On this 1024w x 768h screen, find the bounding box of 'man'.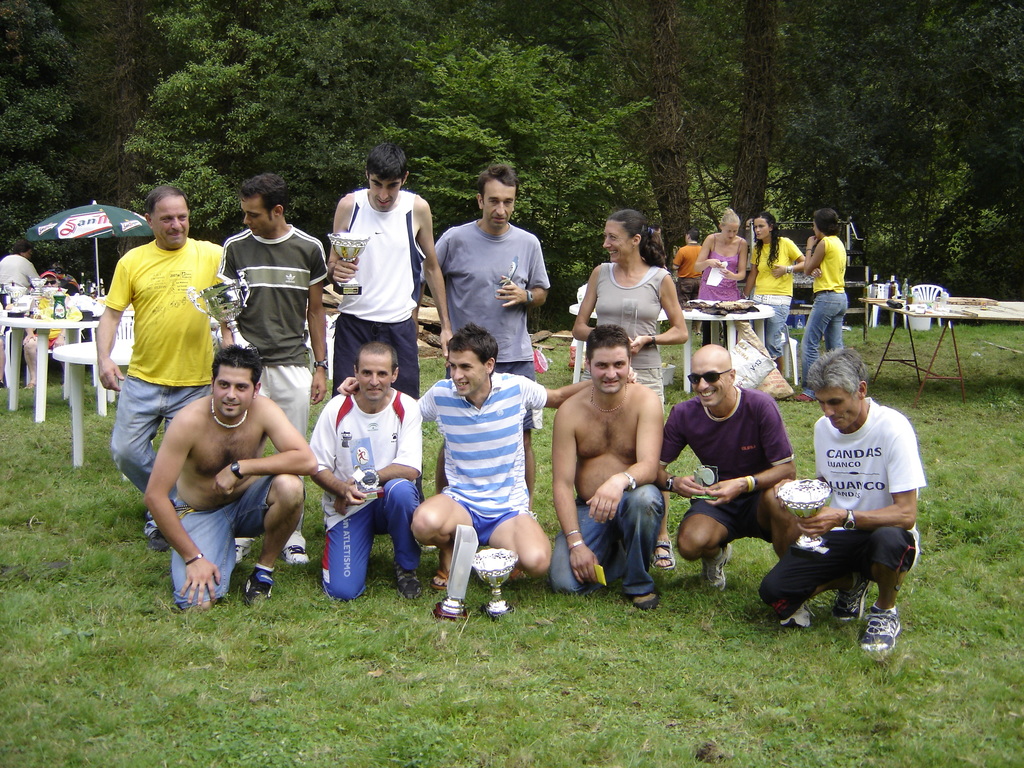
Bounding box: BBox(143, 344, 319, 612).
